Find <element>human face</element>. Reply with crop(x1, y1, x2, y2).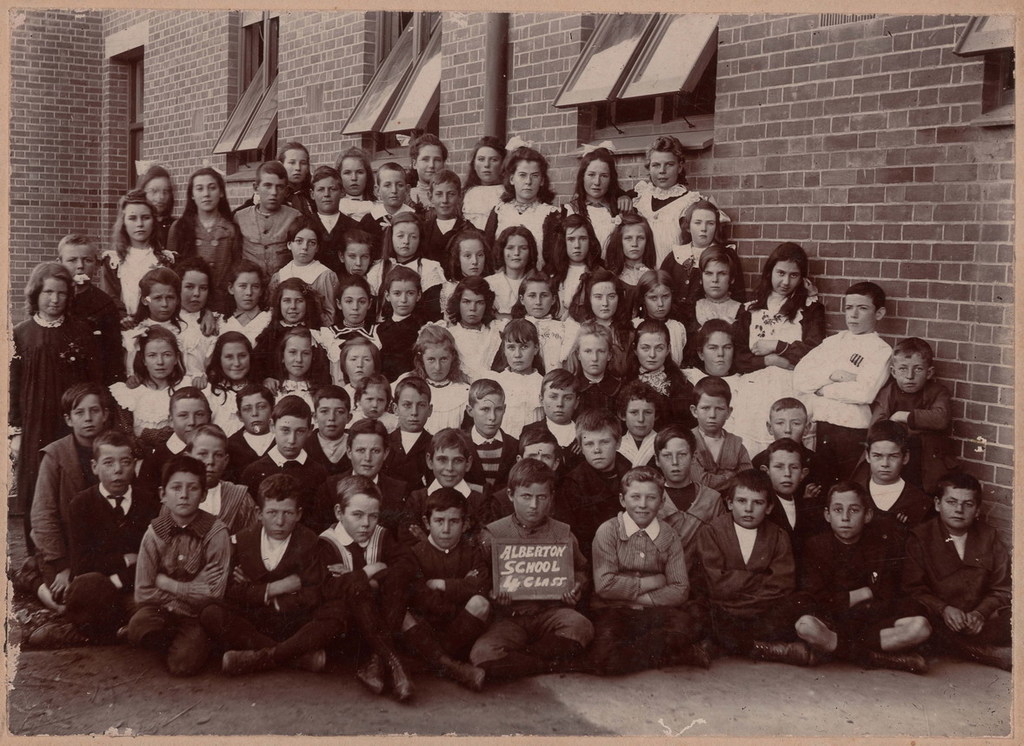
crop(562, 227, 591, 259).
